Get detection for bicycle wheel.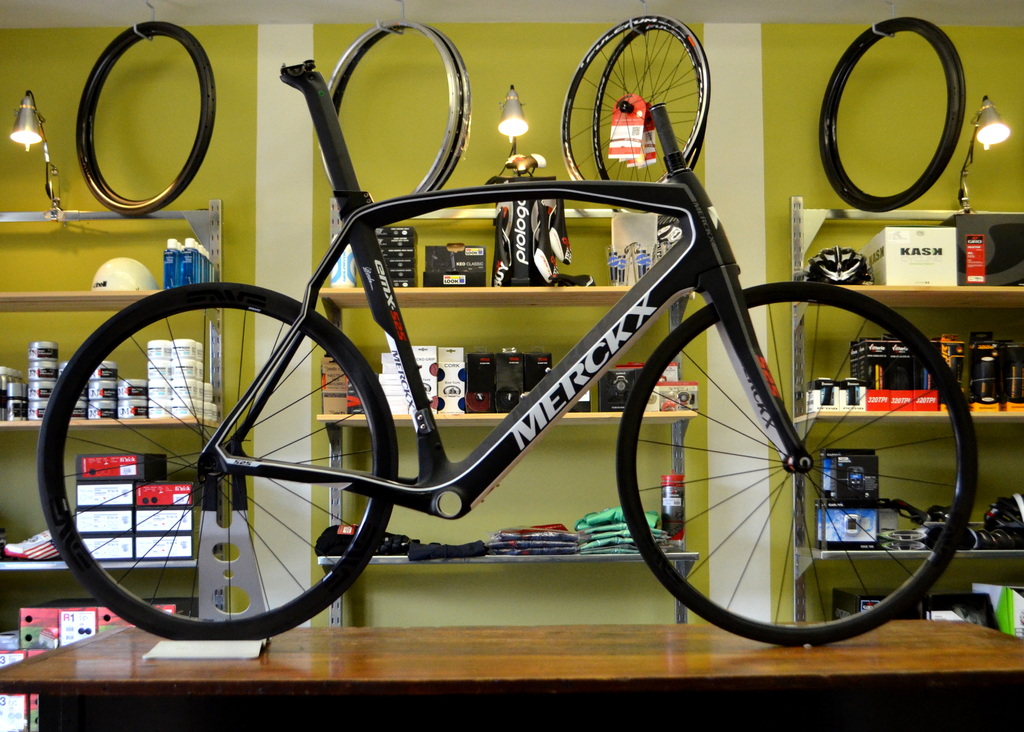
Detection: <bbox>615, 281, 982, 642</bbox>.
